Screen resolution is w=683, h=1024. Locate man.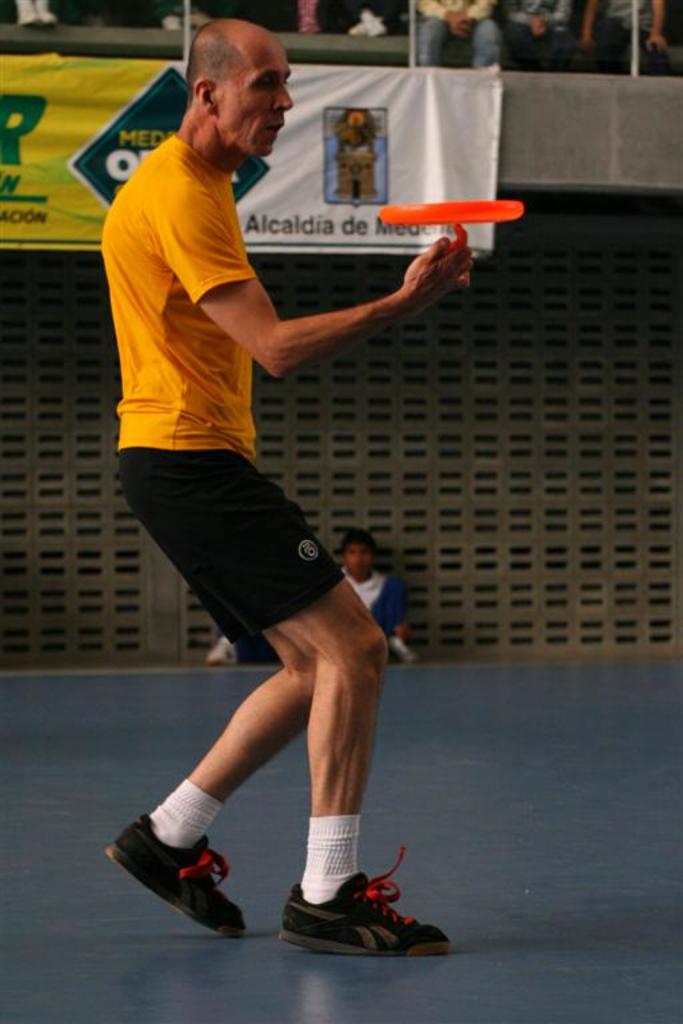
88 41 472 891.
